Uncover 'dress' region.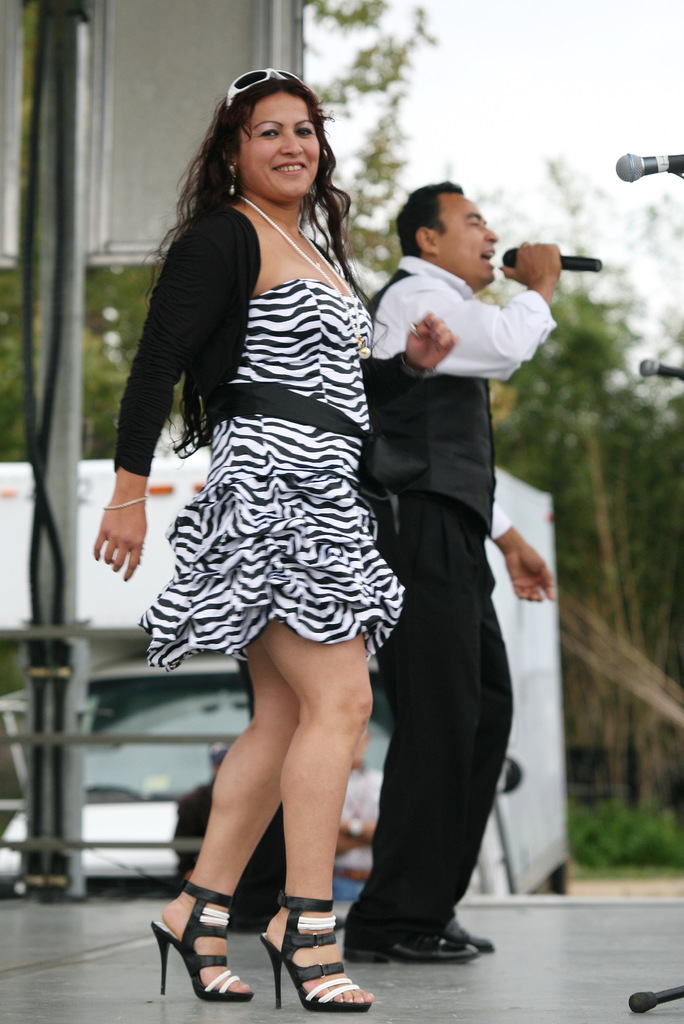
Uncovered: locate(143, 282, 404, 678).
